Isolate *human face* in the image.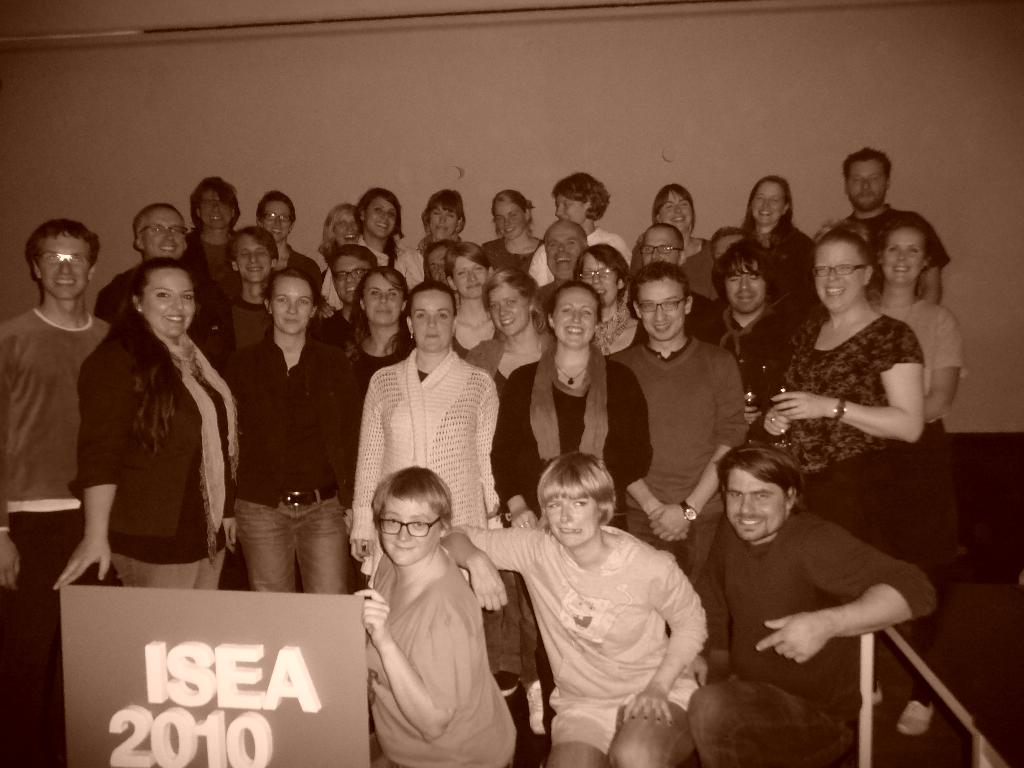
Isolated region: <region>495, 201, 526, 238</region>.
